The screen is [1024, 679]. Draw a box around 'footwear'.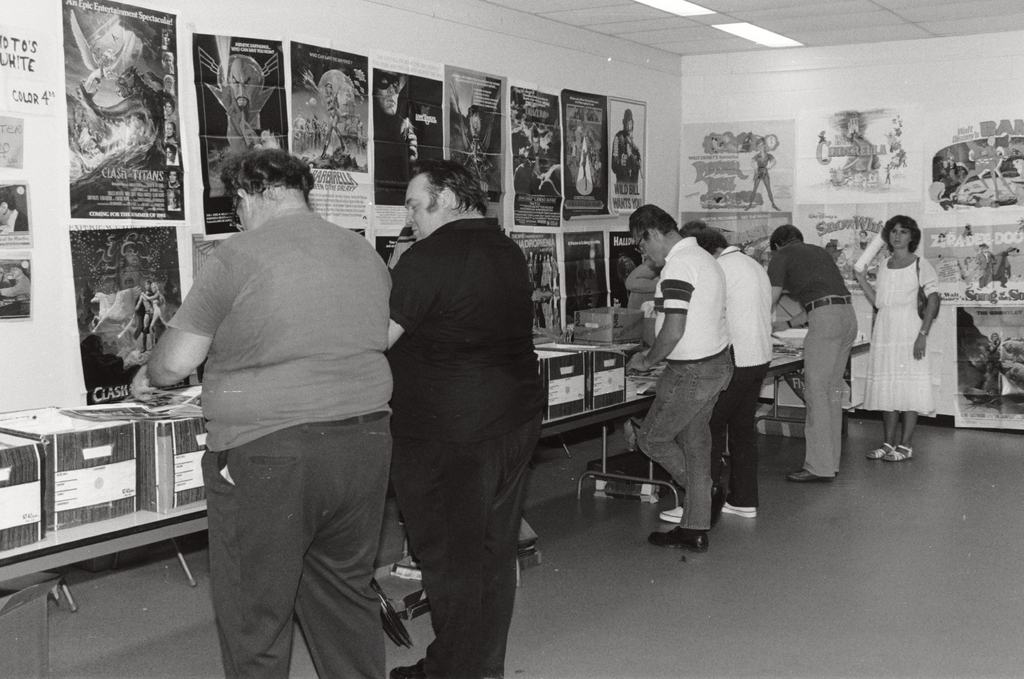
{"x1": 885, "y1": 442, "x2": 913, "y2": 459}.
